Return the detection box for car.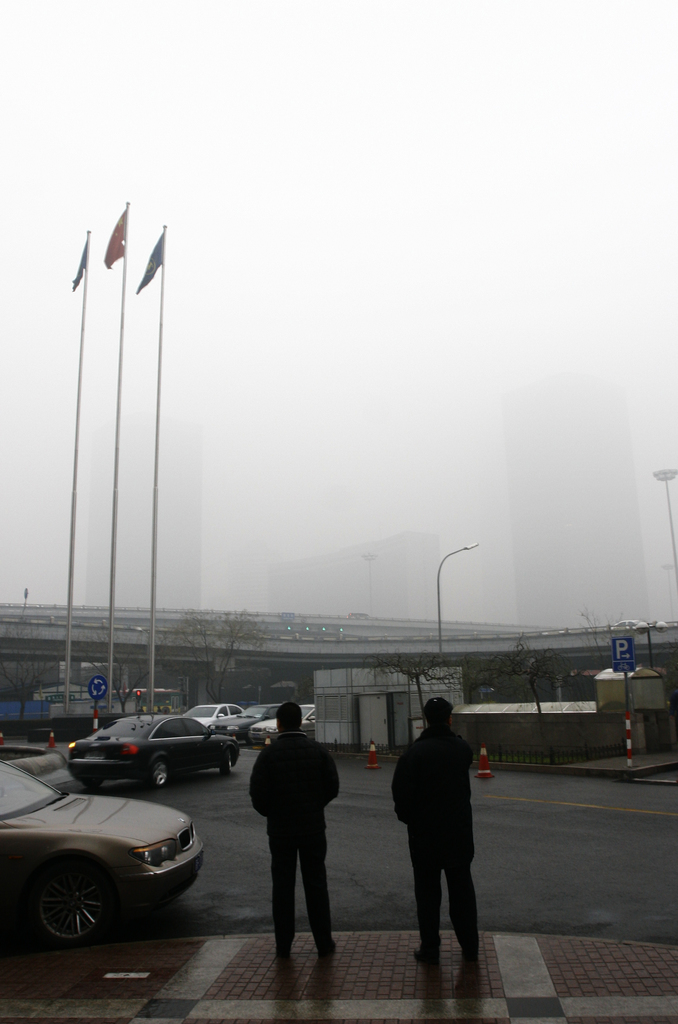
<region>69, 713, 240, 790</region>.
